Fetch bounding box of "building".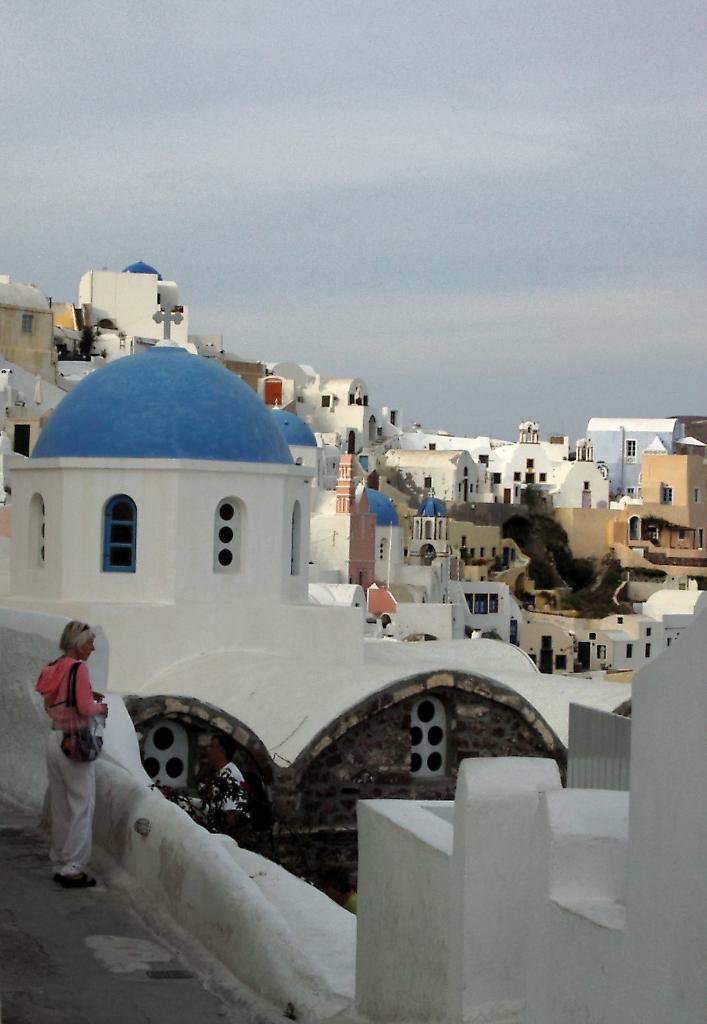
Bbox: locate(0, 307, 637, 898).
